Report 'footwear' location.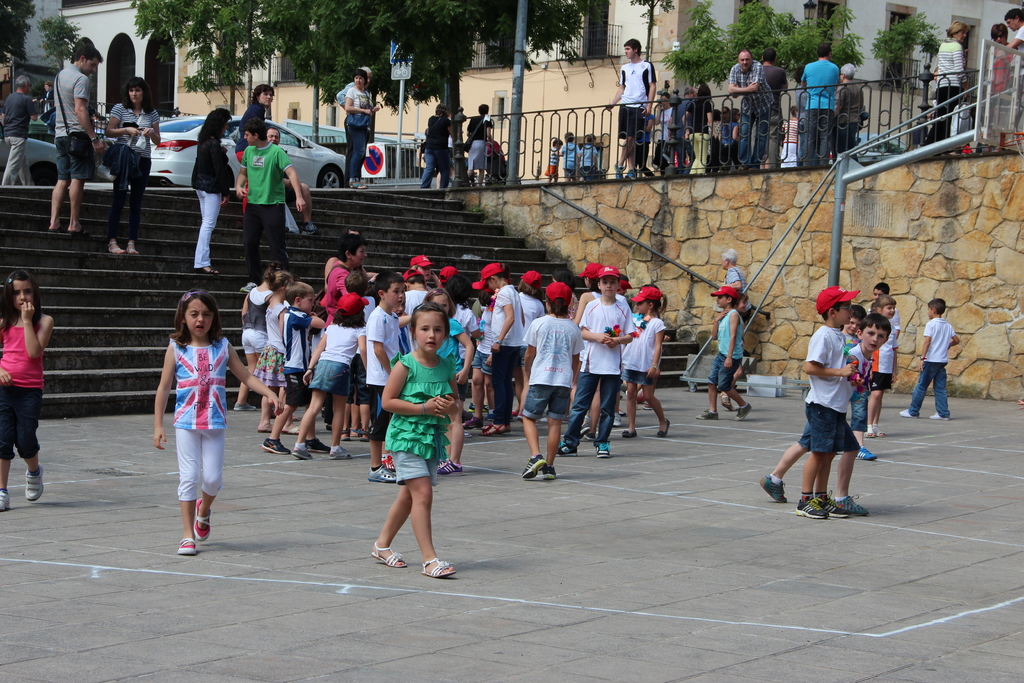
Report: x1=858 y1=447 x2=874 y2=461.
